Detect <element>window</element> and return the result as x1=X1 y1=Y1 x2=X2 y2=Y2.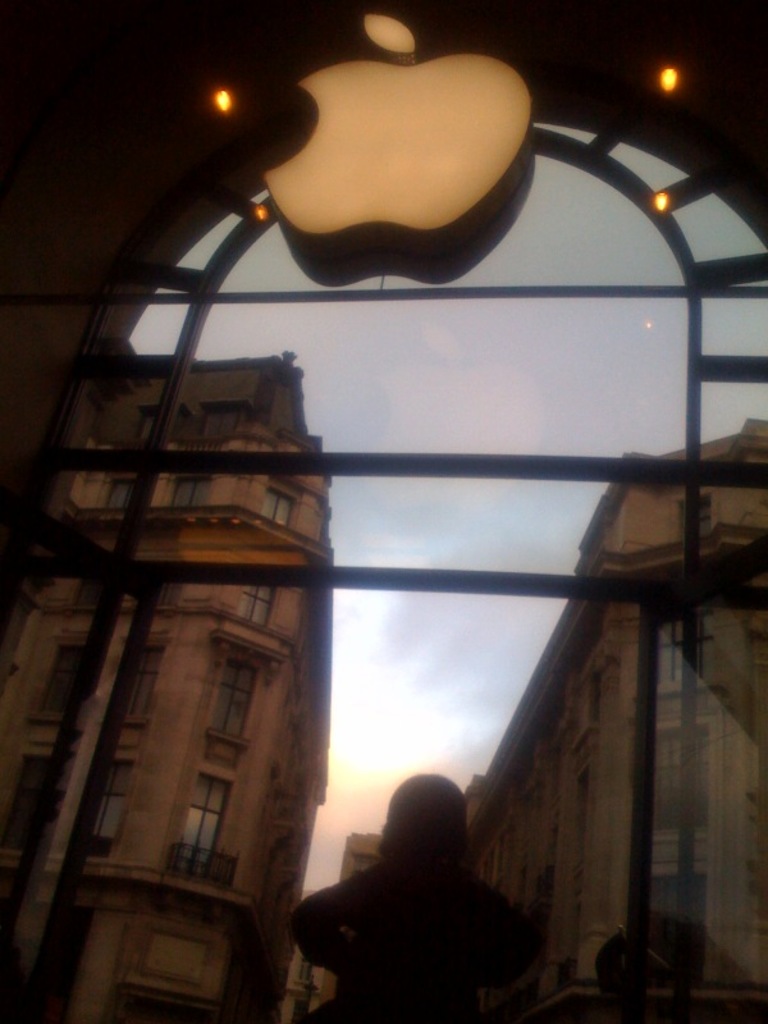
x1=100 y1=636 x2=172 y2=733.
